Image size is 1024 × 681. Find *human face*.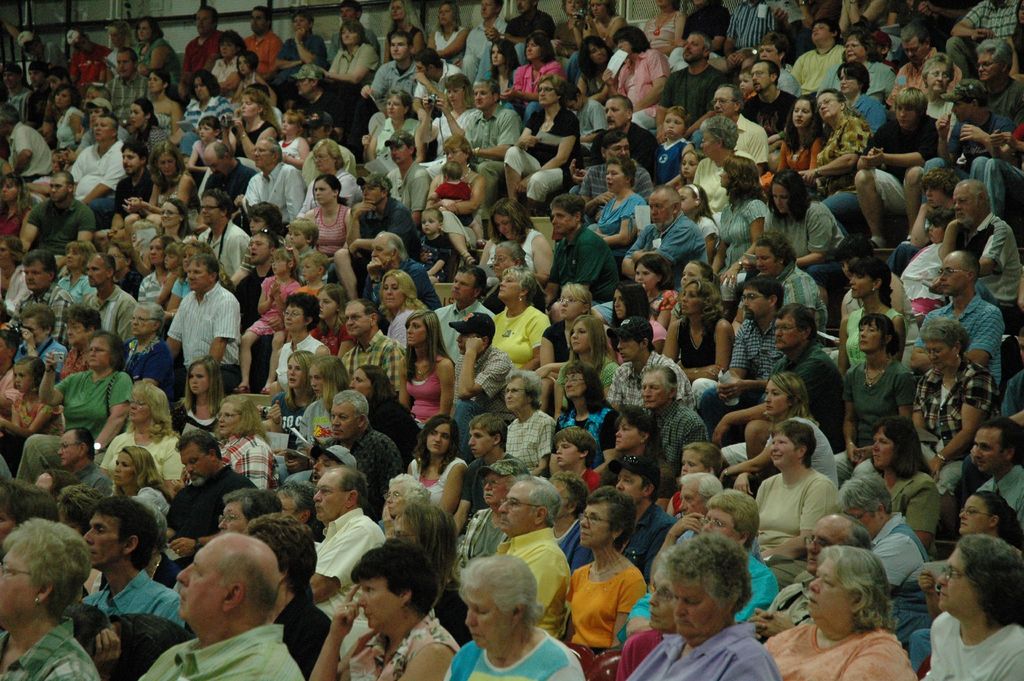
[left=871, top=423, right=895, bottom=469].
